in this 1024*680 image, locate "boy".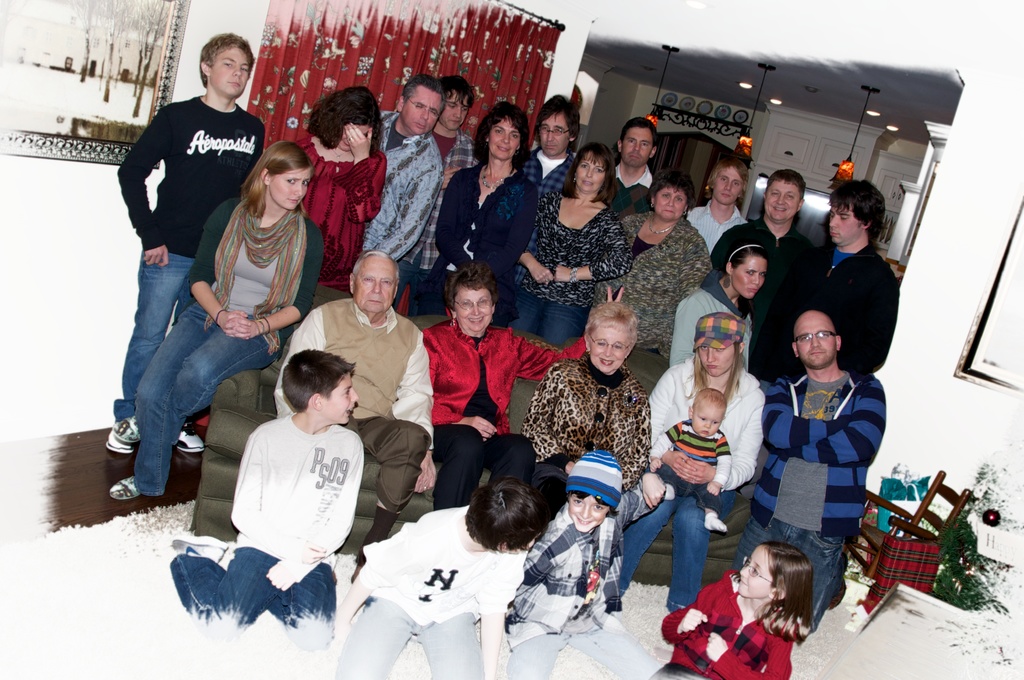
Bounding box: [left=114, top=32, right=268, bottom=460].
